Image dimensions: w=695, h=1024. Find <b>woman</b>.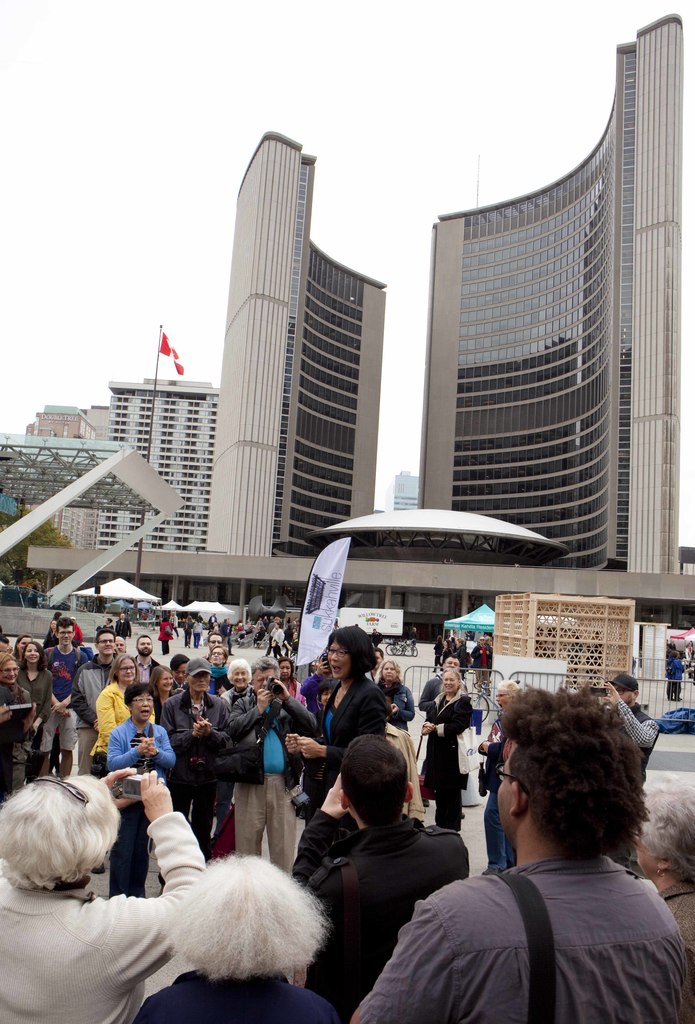
rect(374, 656, 415, 737).
